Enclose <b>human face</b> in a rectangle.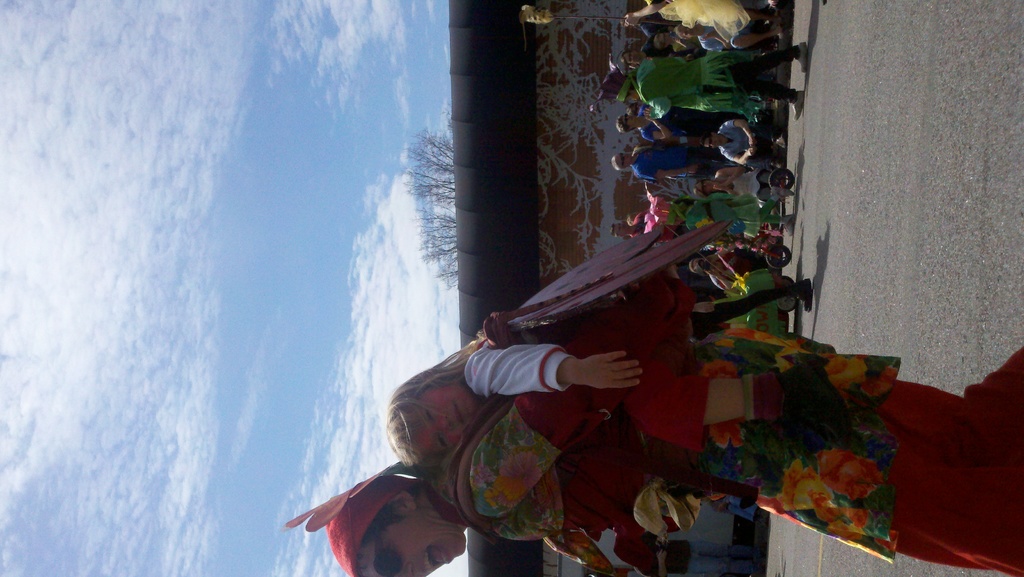
box=[414, 391, 477, 456].
